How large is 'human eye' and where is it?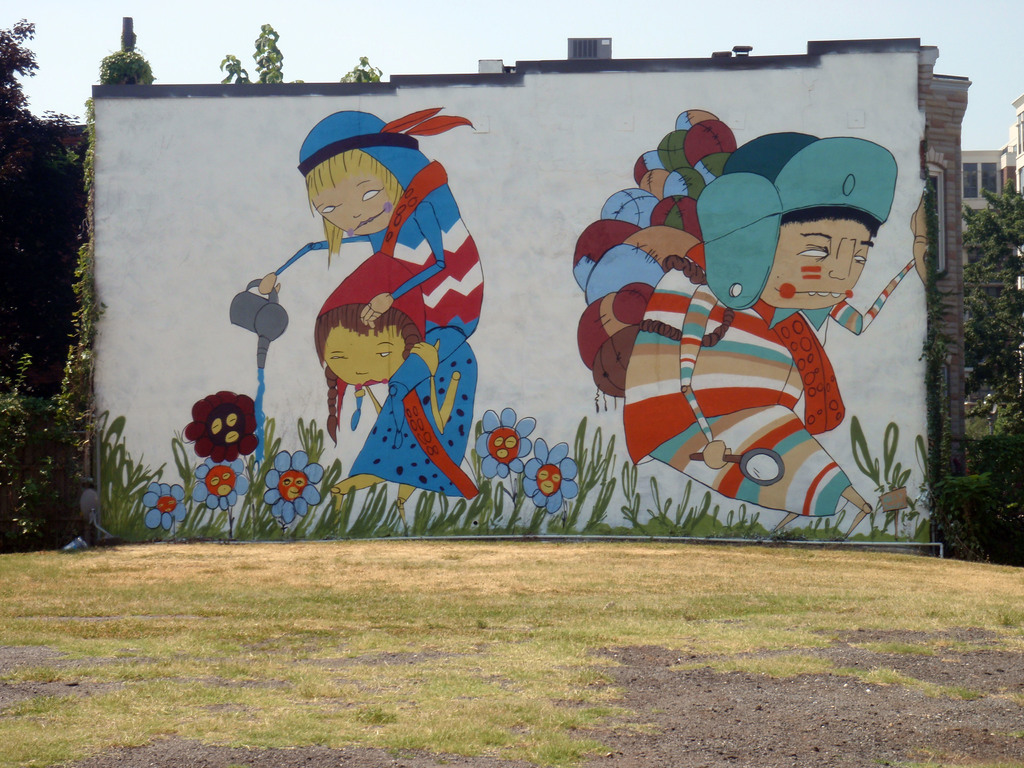
Bounding box: bbox=(376, 346, 397, 363).
